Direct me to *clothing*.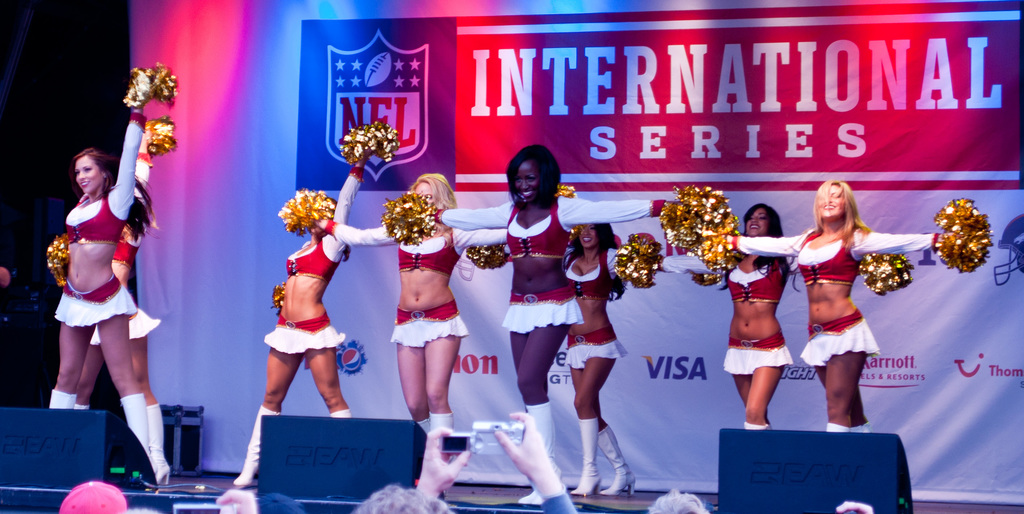
Direction: 49:278:135:334.
